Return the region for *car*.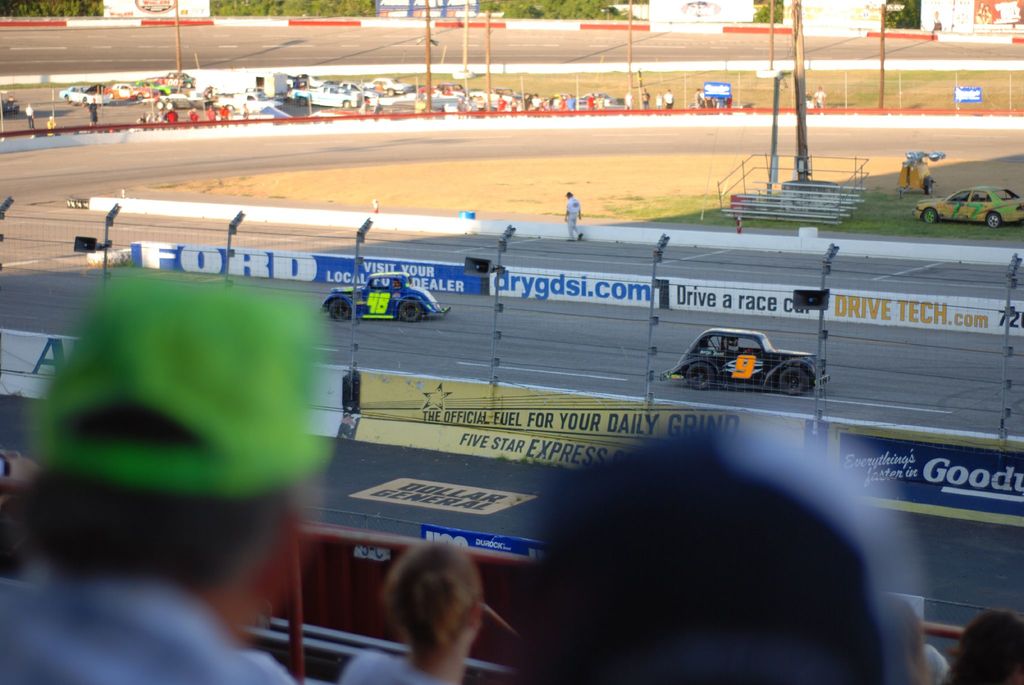
(left=662, top=326, right=831, bottom=394).
